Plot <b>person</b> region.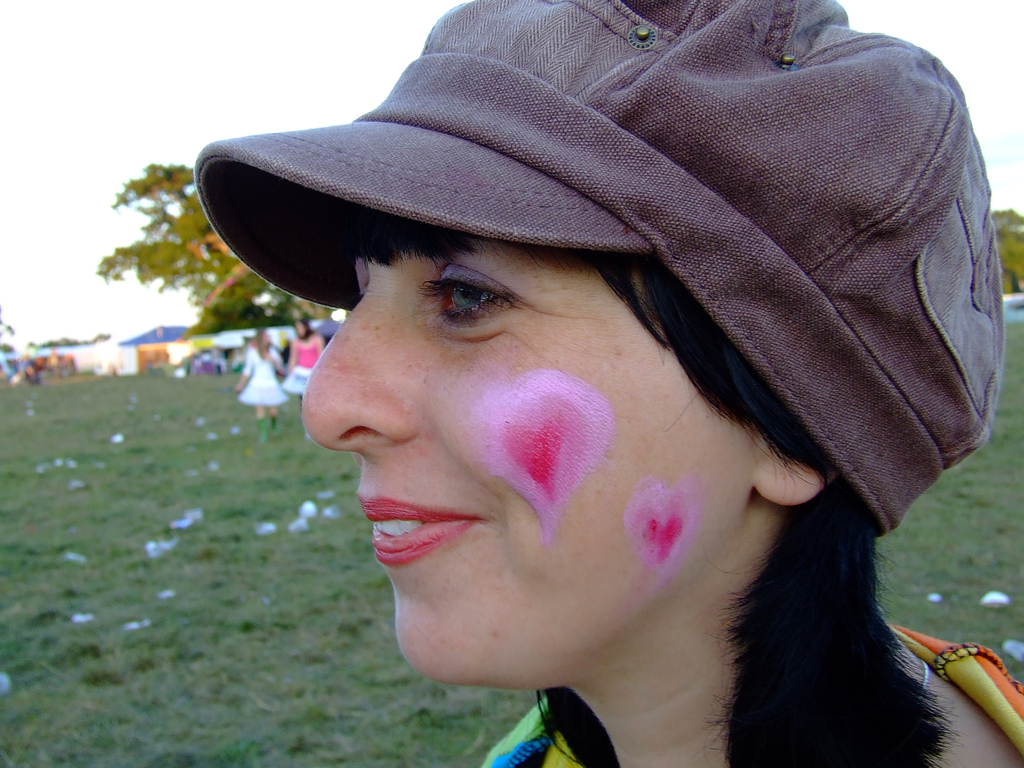
Plotted at 234 333 287 438.
